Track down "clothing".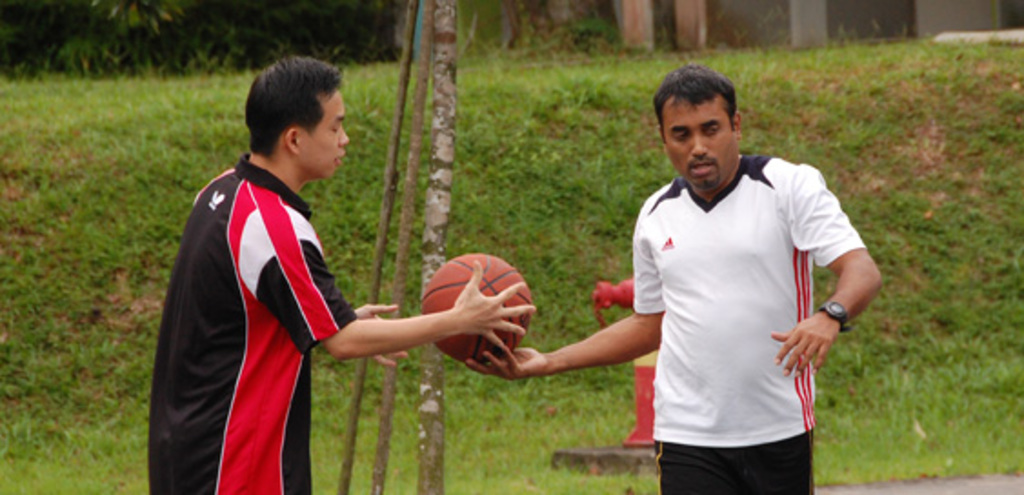
Tracked to <region>611, 62, 877, 493</region>.
